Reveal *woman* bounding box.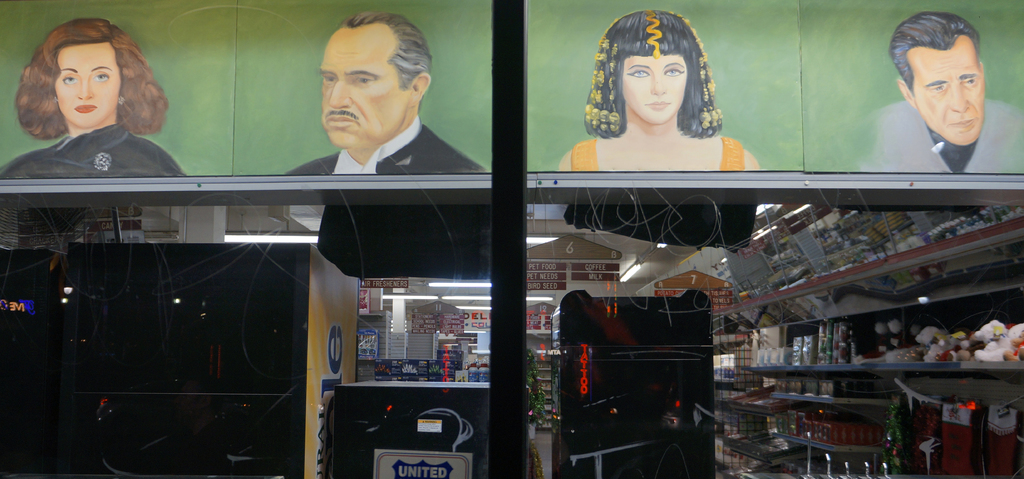
Revealed: rect(559, 12, 760, 172).
